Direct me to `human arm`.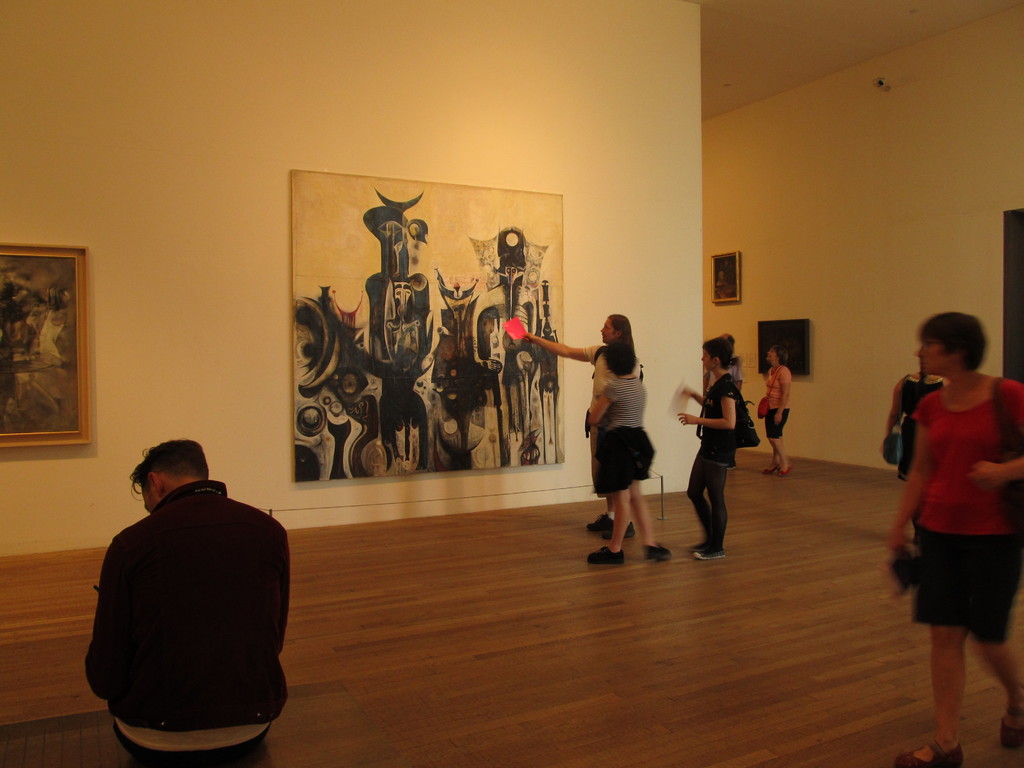
Direction: BBox(263, 529, 295, 684).
